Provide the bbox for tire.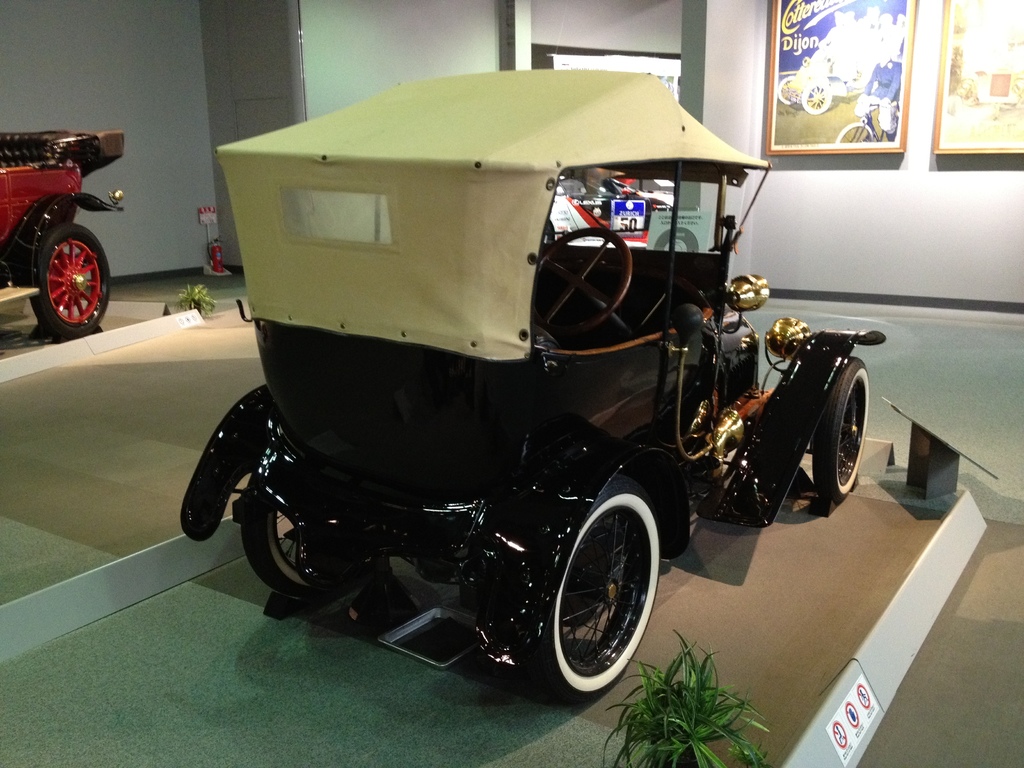
l=947, t=74, r=973, b=109.
